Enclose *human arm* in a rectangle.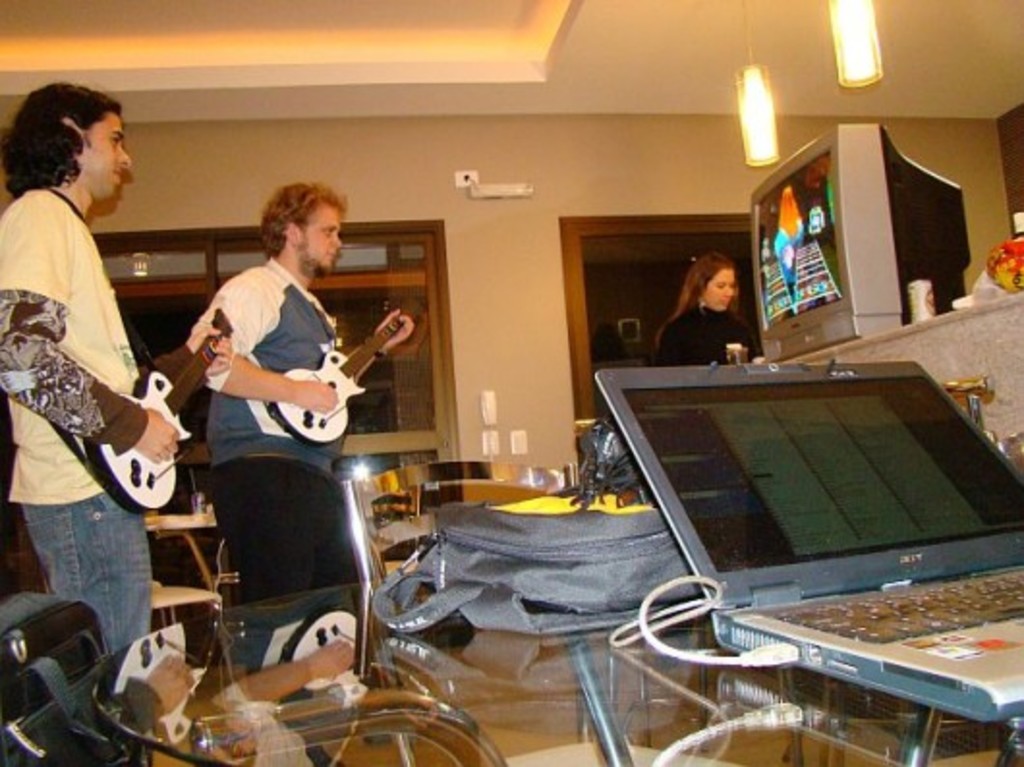
(left=342, top=305, right=413, bottom=383).
